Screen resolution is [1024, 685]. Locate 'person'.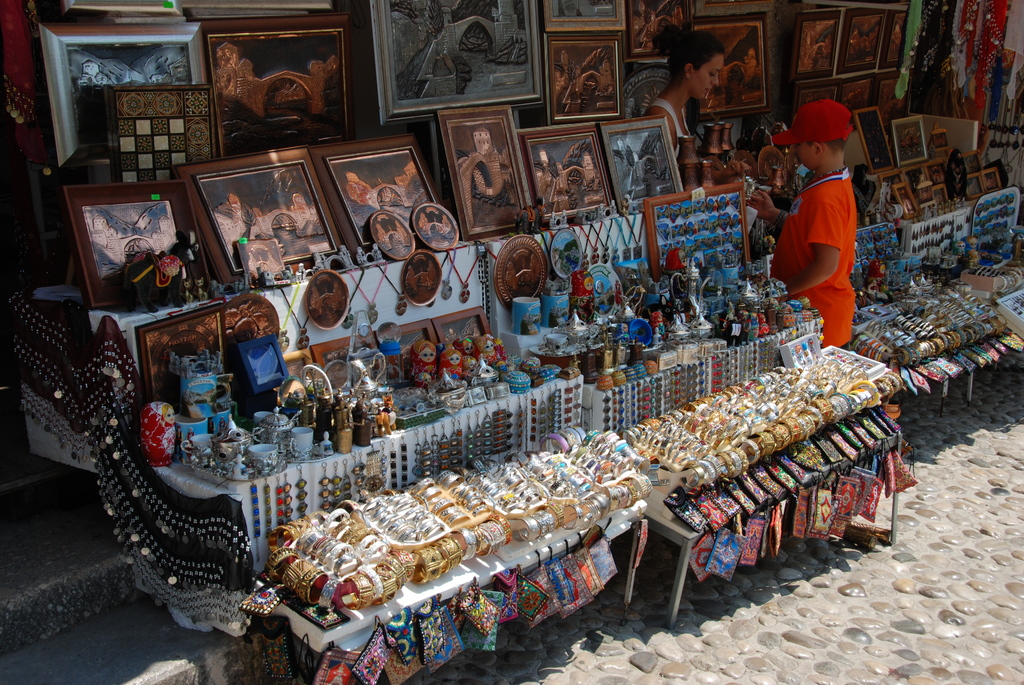
crop(751, 88, 870, 374).
